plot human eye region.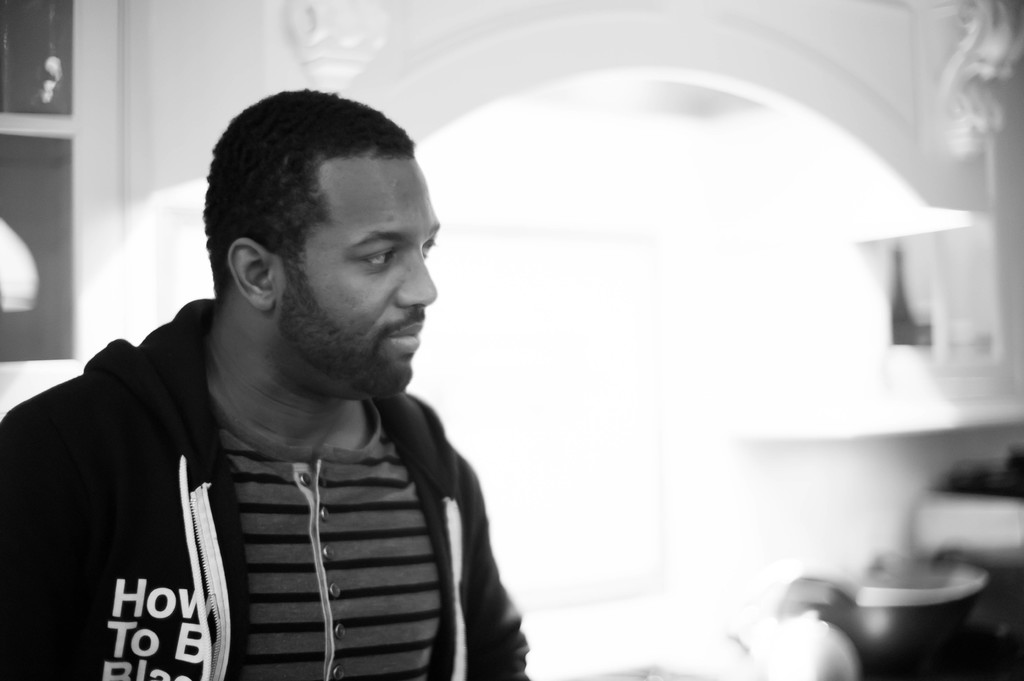
Plotted at detection(420, 234, 439, 258).
